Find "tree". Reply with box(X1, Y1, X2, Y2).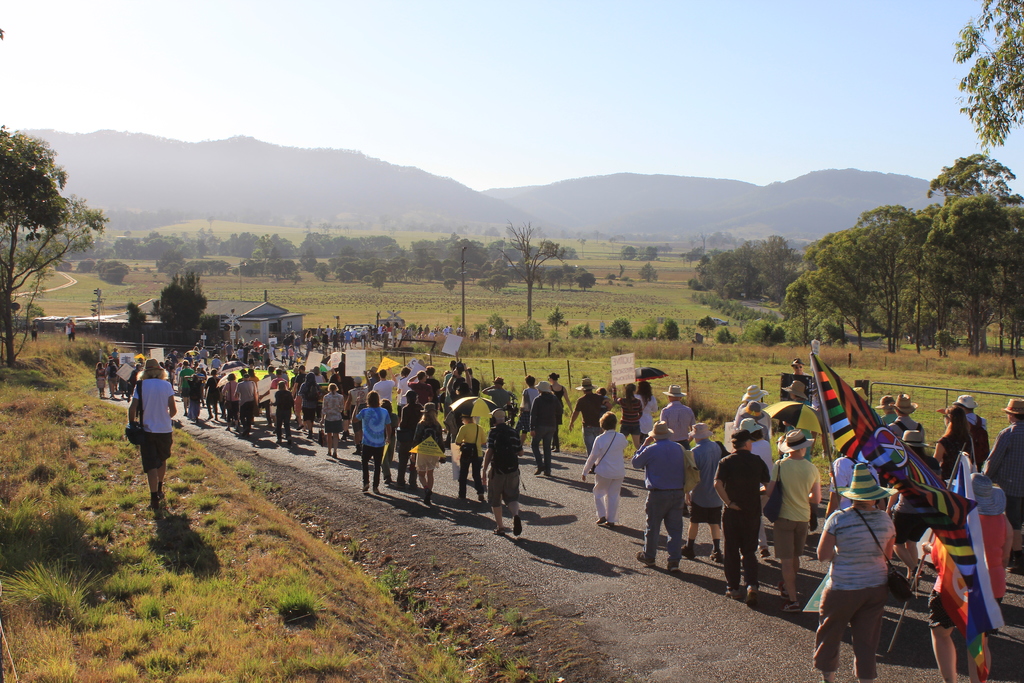
box(504, 220, 563, 323).
